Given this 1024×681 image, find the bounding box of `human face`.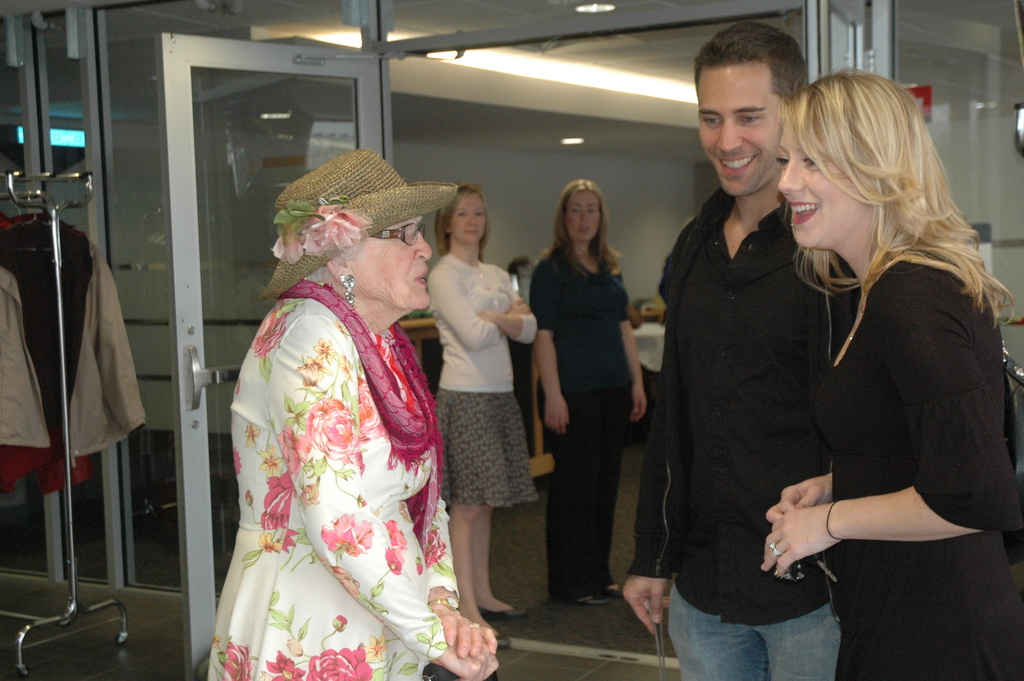
698, 62, 780, 192.
